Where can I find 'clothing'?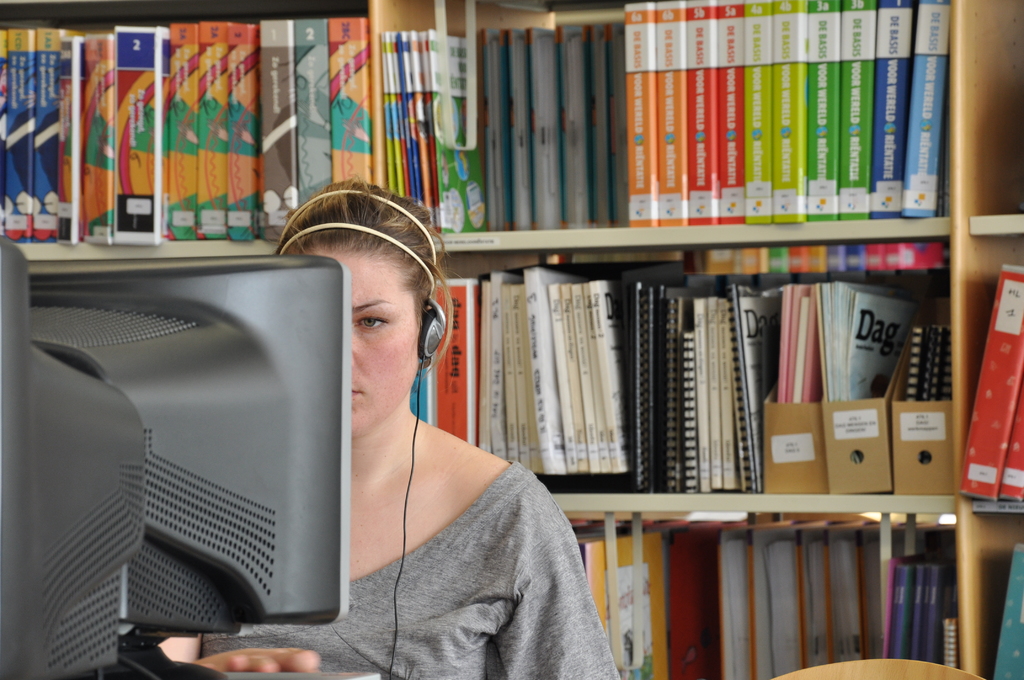
You can find it at 193/454/623/679.
